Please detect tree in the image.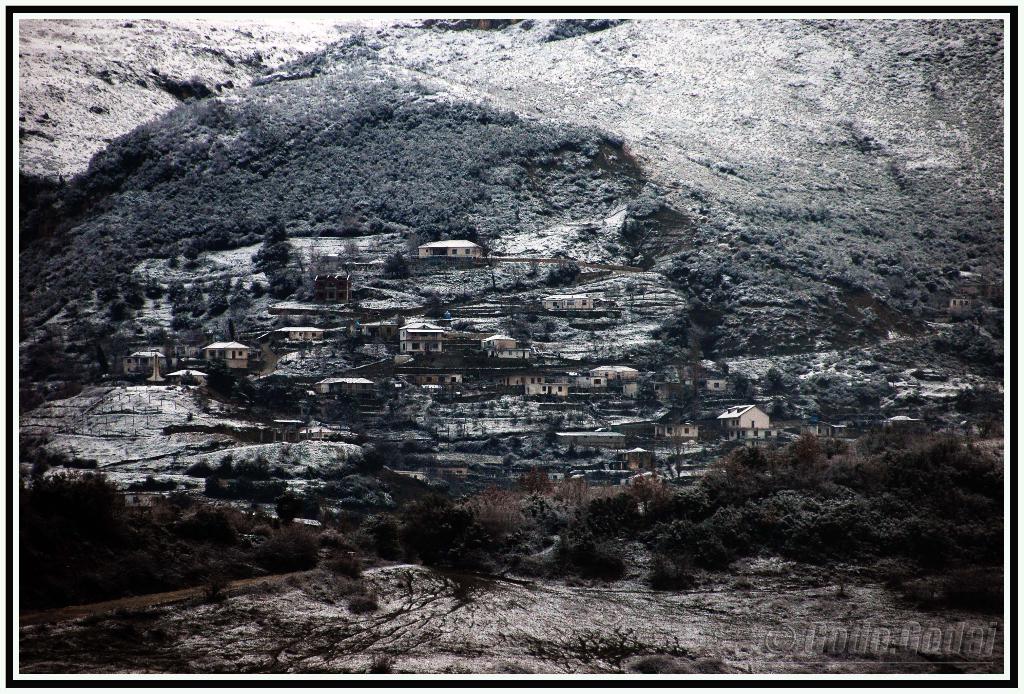
locate(908, 378, 924, 408).
